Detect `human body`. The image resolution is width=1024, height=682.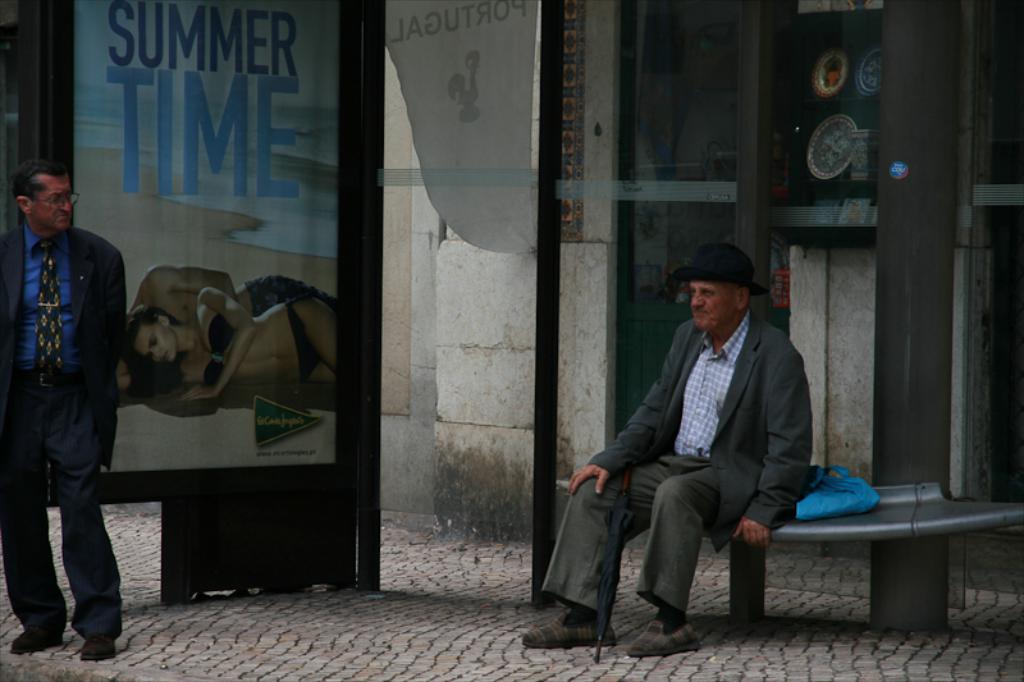
l=161, t=288, r=343, b=403.
